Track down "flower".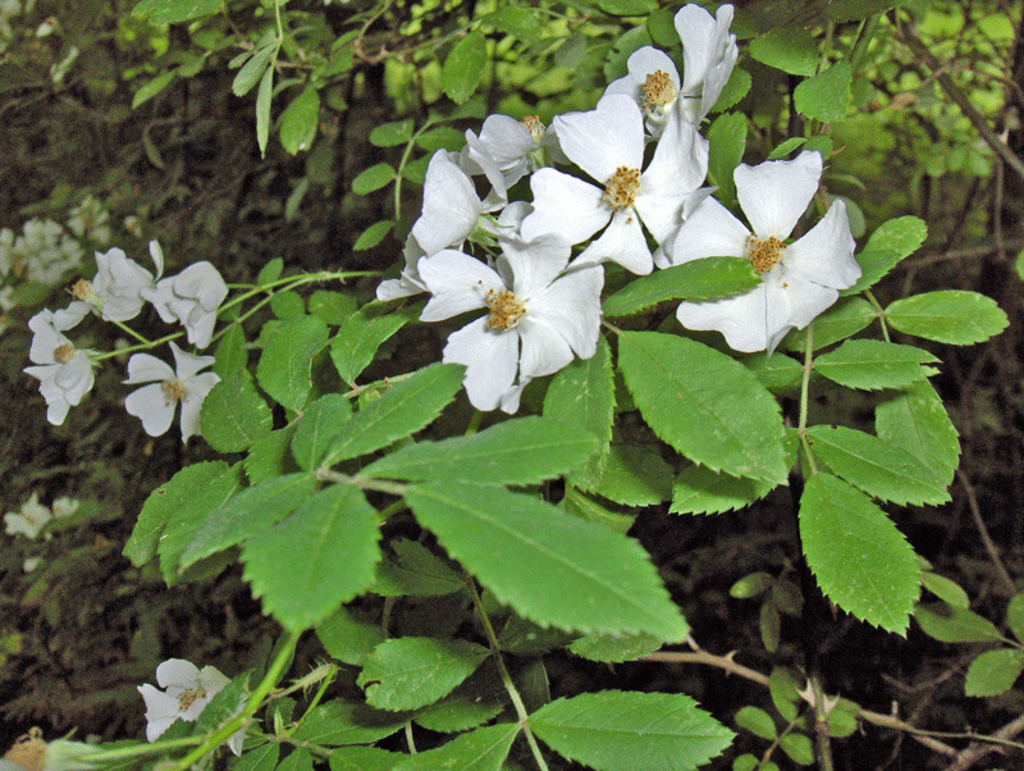
Tracked to box(146, 264, 232, 353).
